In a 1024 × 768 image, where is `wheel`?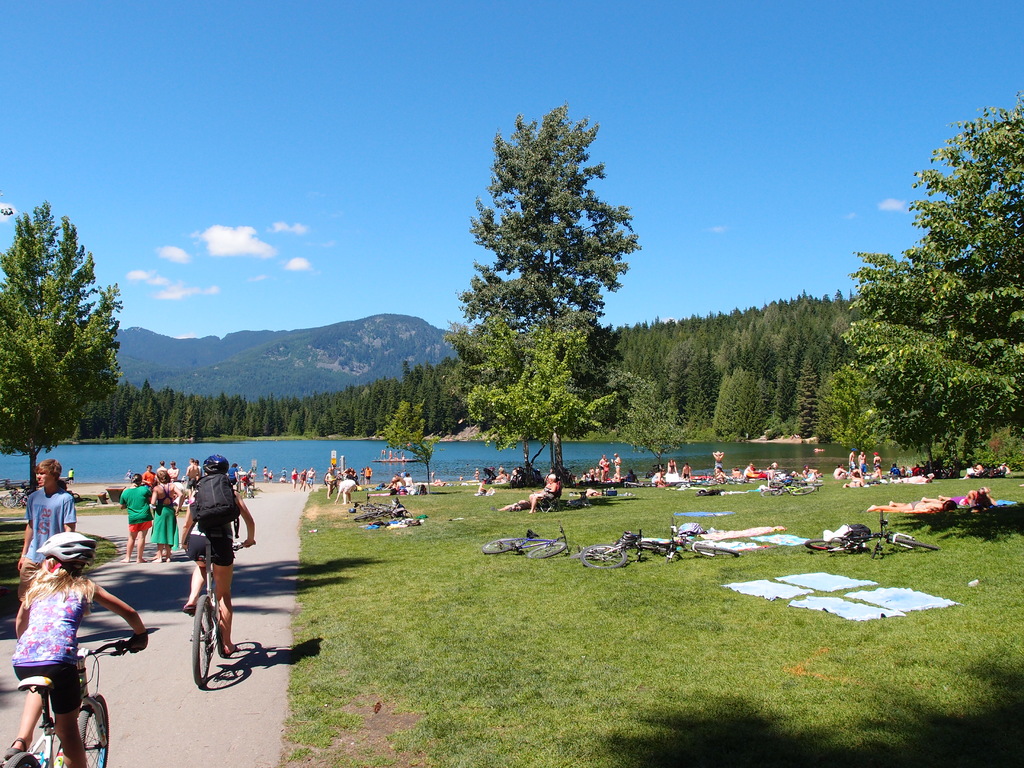
pyautogui.locateOnScreen(354, 511, 380, 520).
